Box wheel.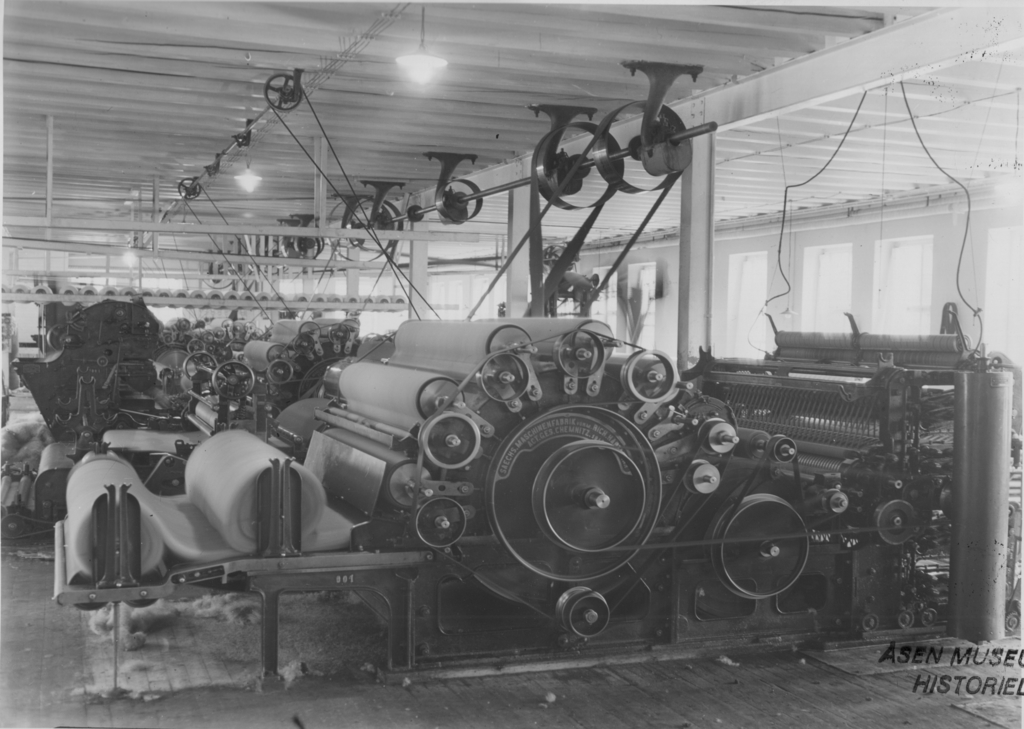
[212, 358, 253, 399].
